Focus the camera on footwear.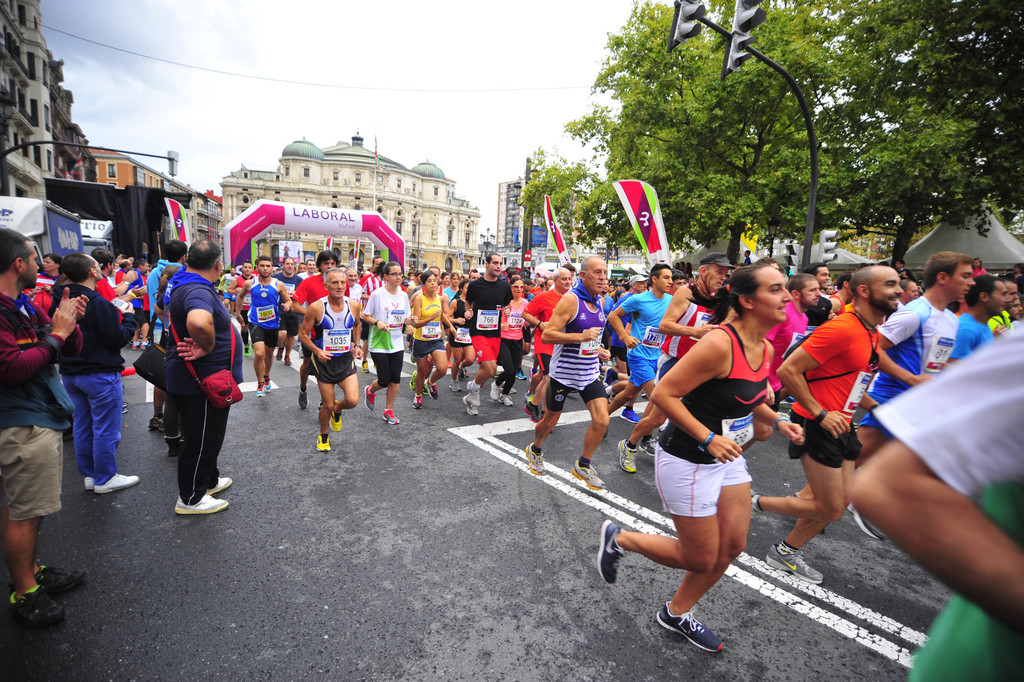
Focus region: x1=492, y1=384, x2=519, y2=409.
